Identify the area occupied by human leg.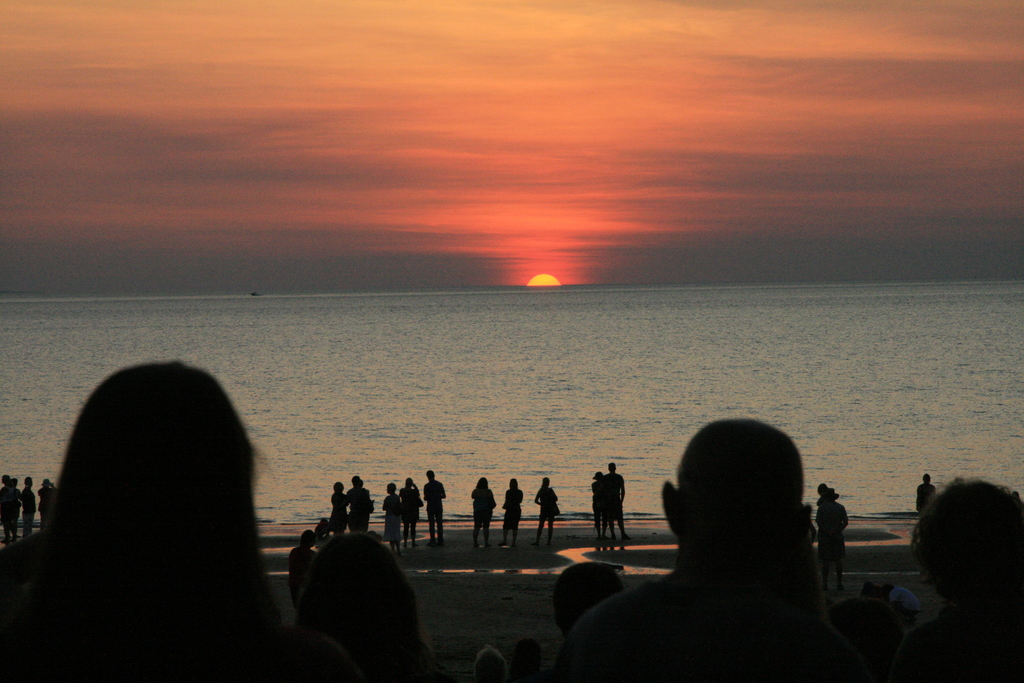
Area: Rect(546, 503, 556, 544).
